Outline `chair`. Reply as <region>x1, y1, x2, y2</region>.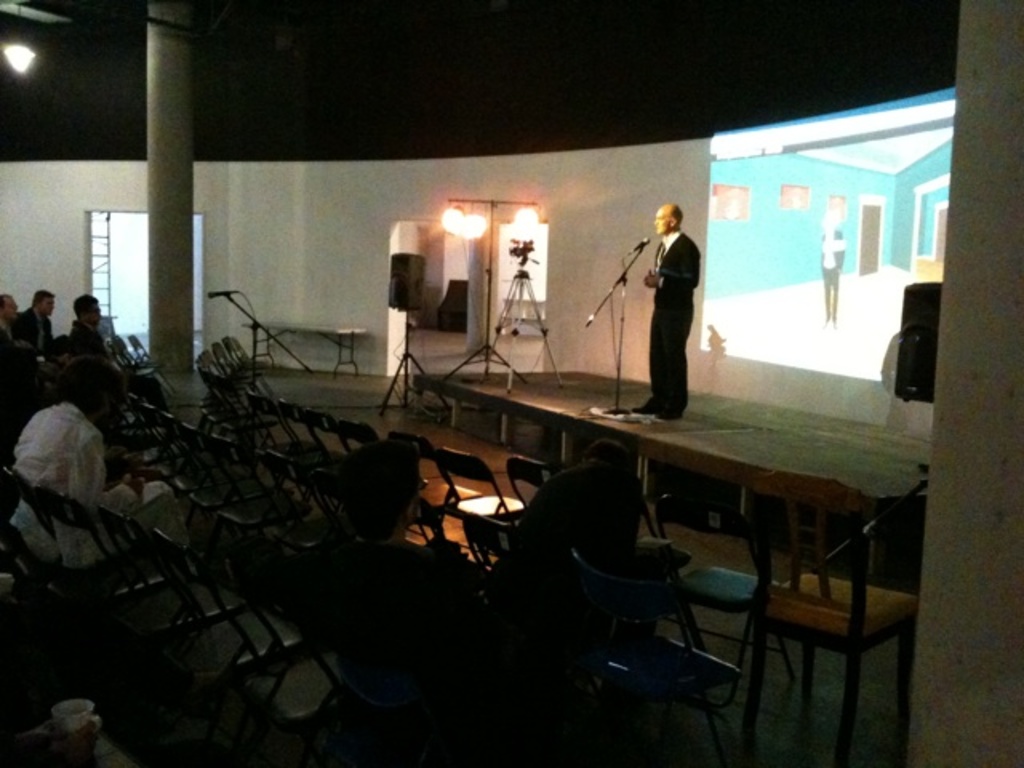
<region>738, 475, 907, 742</region>.
